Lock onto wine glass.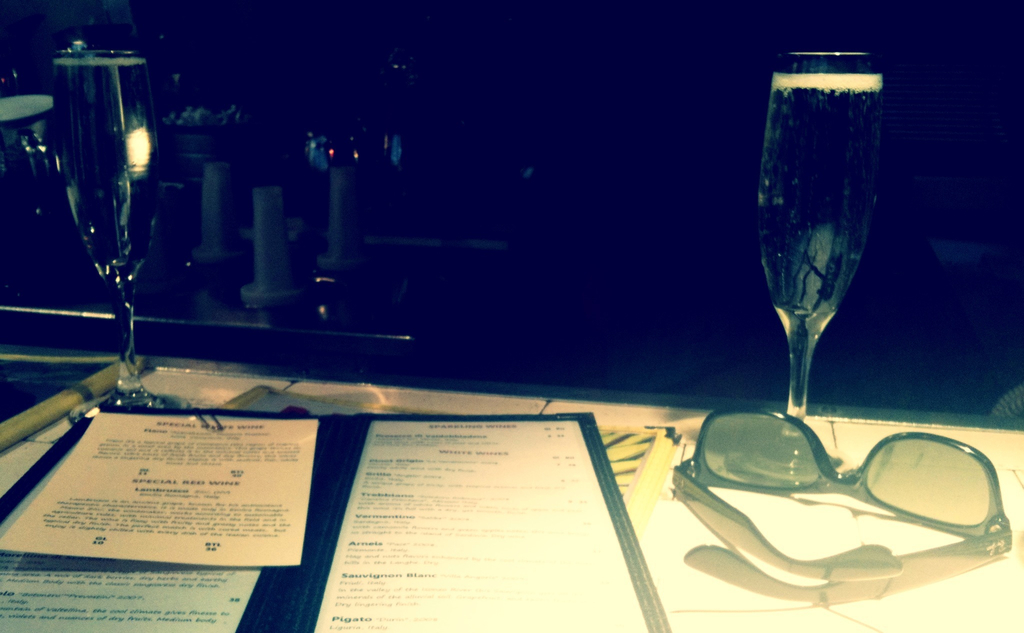
Locked: pyautogui.locateOnScreen(760, 49, 883, 474).
